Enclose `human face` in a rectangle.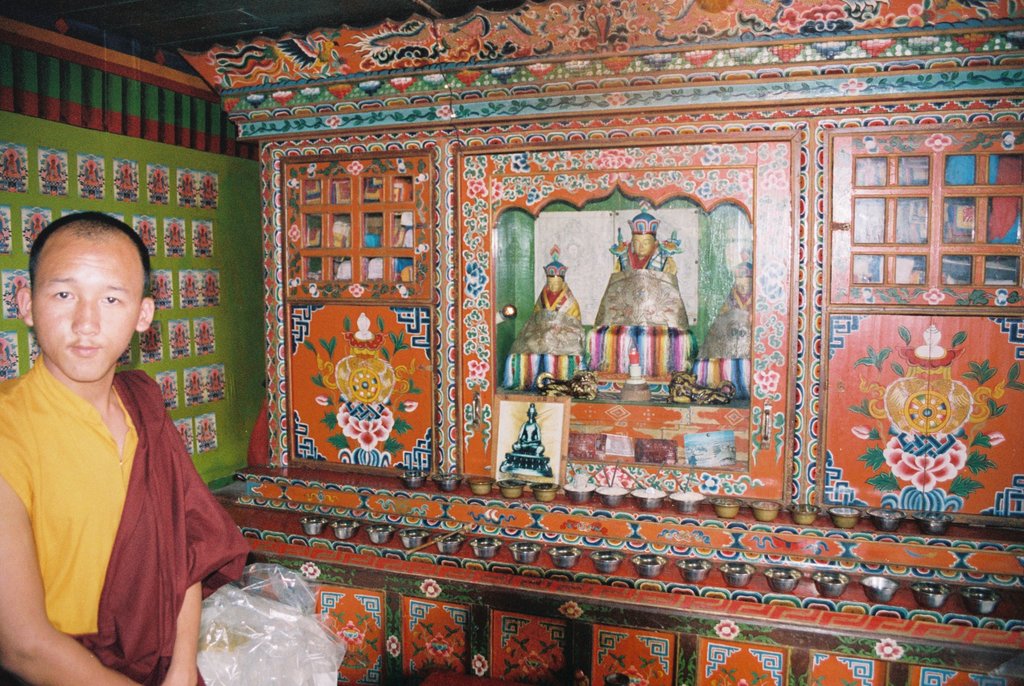
x1=33, y1=243, x2=143, y2=384.
